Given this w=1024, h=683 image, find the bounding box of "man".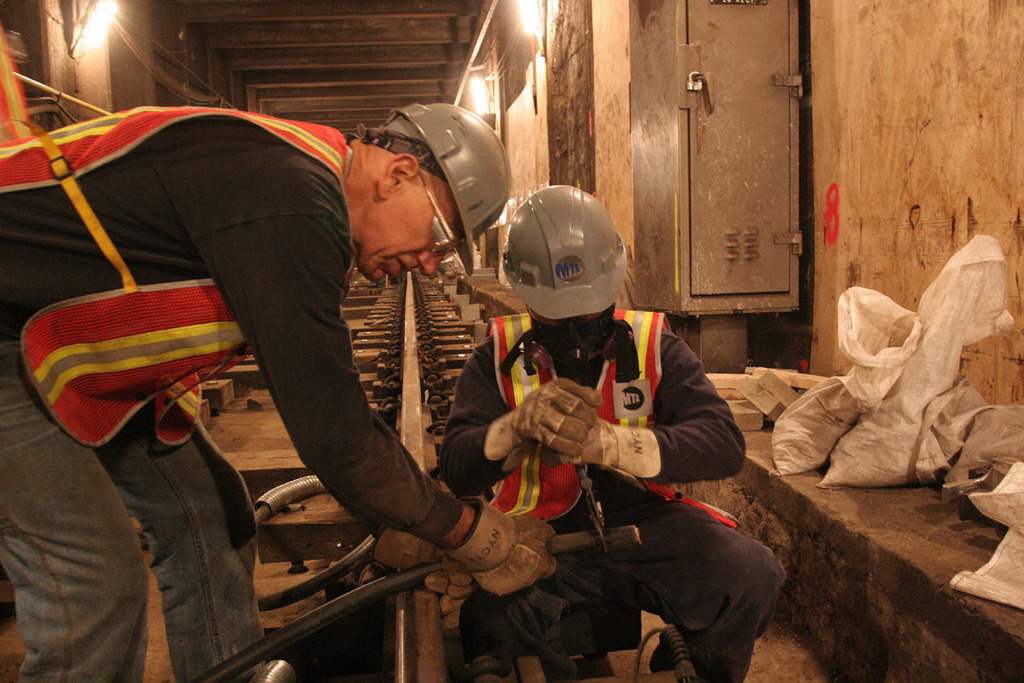
[440,185,791,681].
